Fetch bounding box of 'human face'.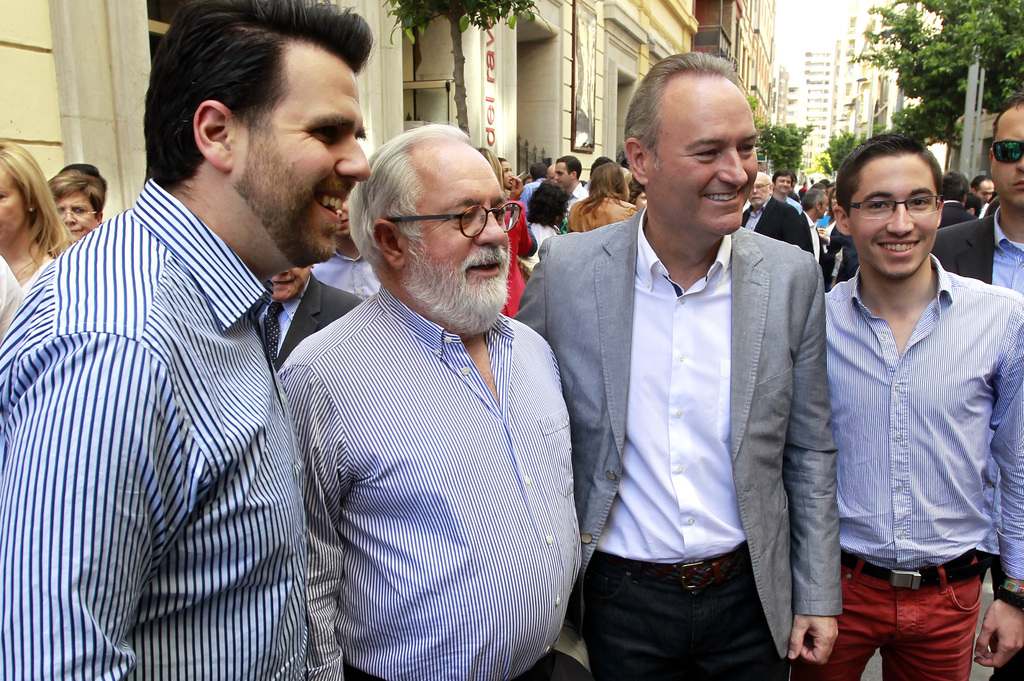
Bbox: box=[402, 136, 509, 327].
